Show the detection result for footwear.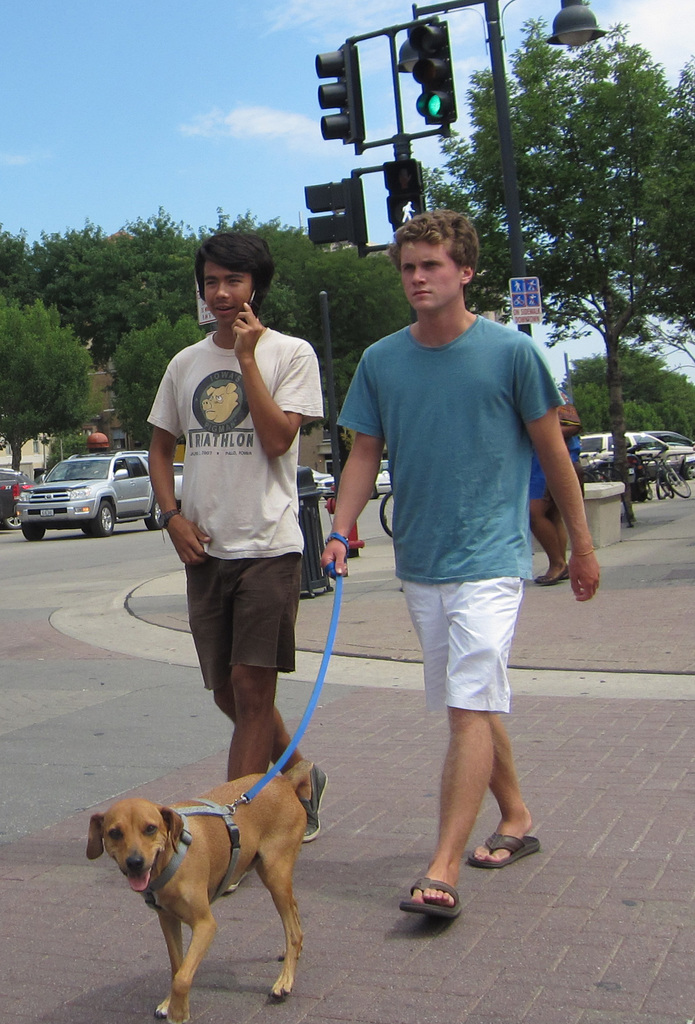
<box>534,561,571,586</box>.
